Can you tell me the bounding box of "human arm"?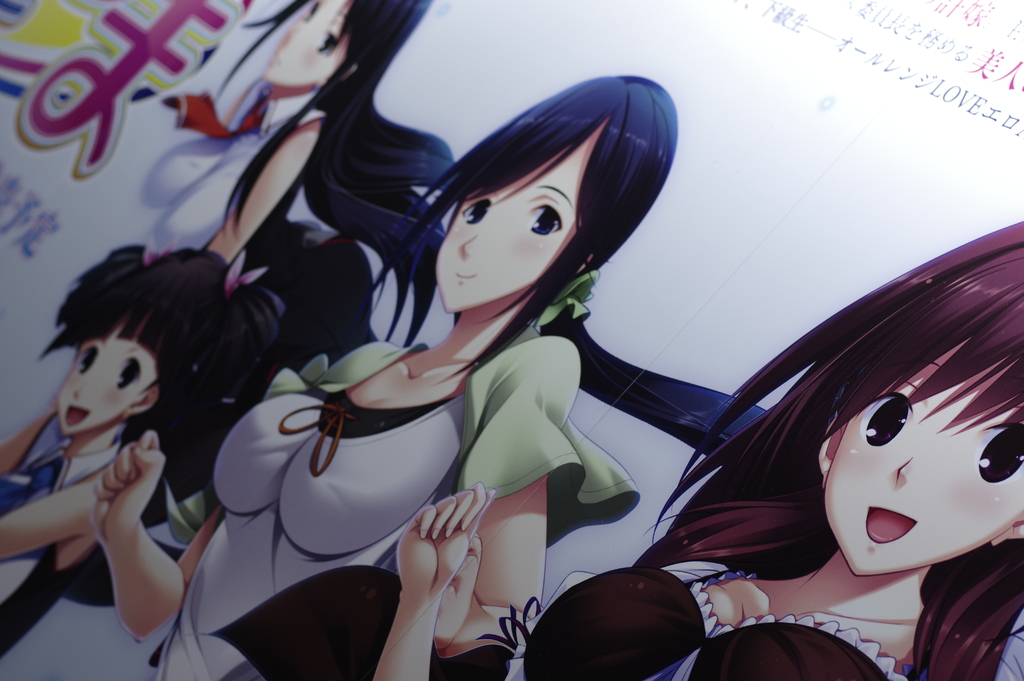
0,472,99,561.
